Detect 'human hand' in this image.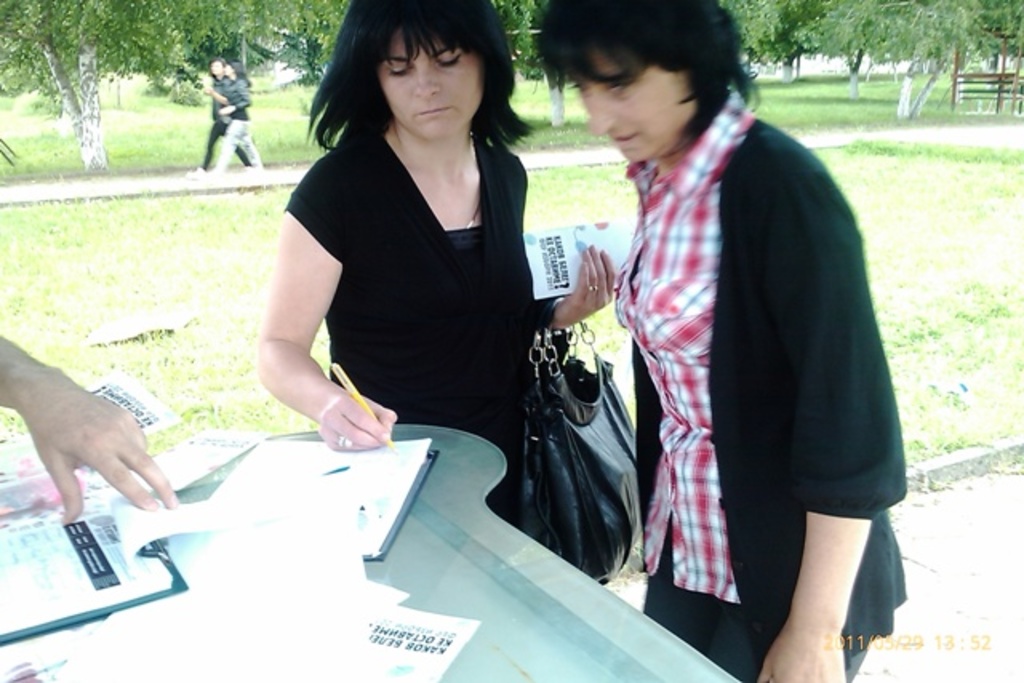
Detection: <bbox>312, 387, 400, 456</bbox>.
